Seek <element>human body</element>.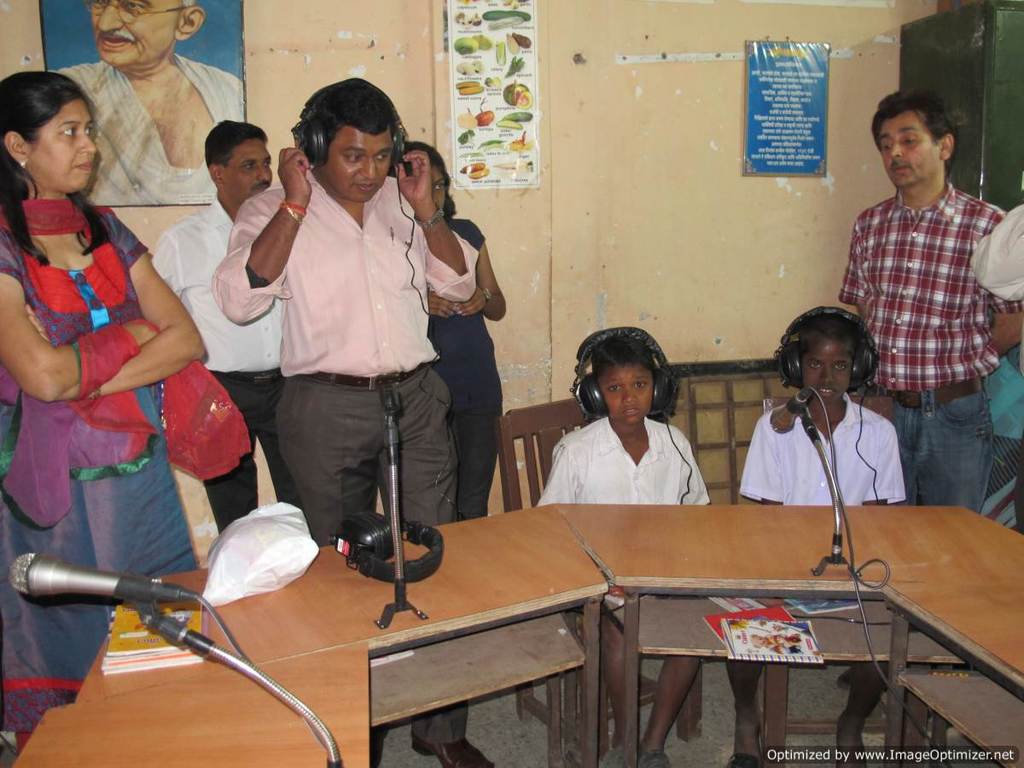
(521, 408, 711, 767).
